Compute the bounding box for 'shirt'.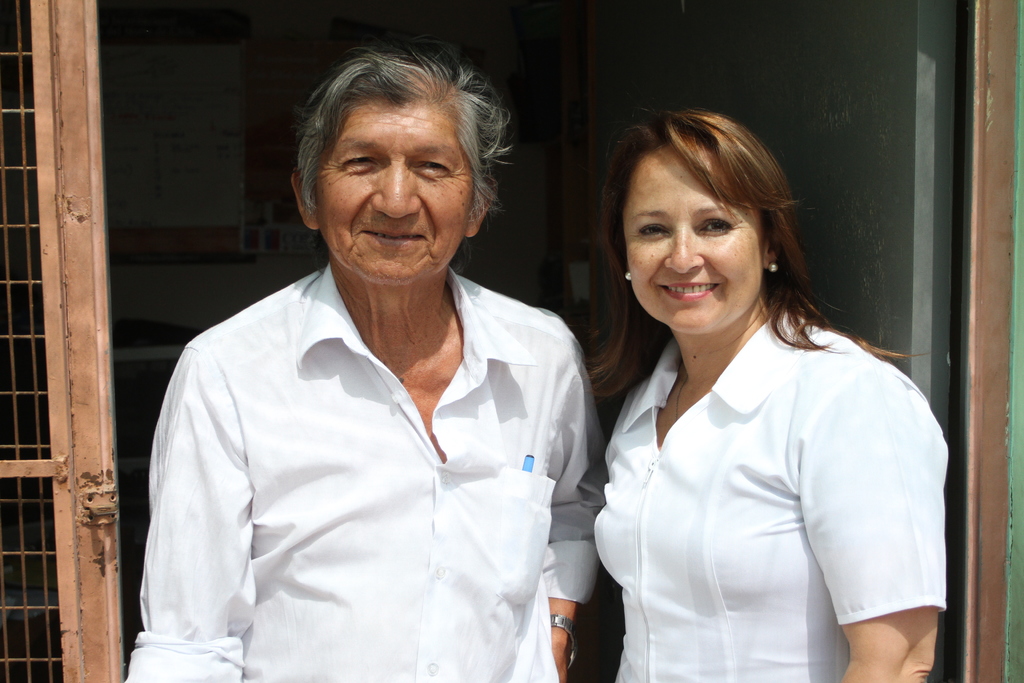
[left=589, top=308, right=956, bottom=682].
